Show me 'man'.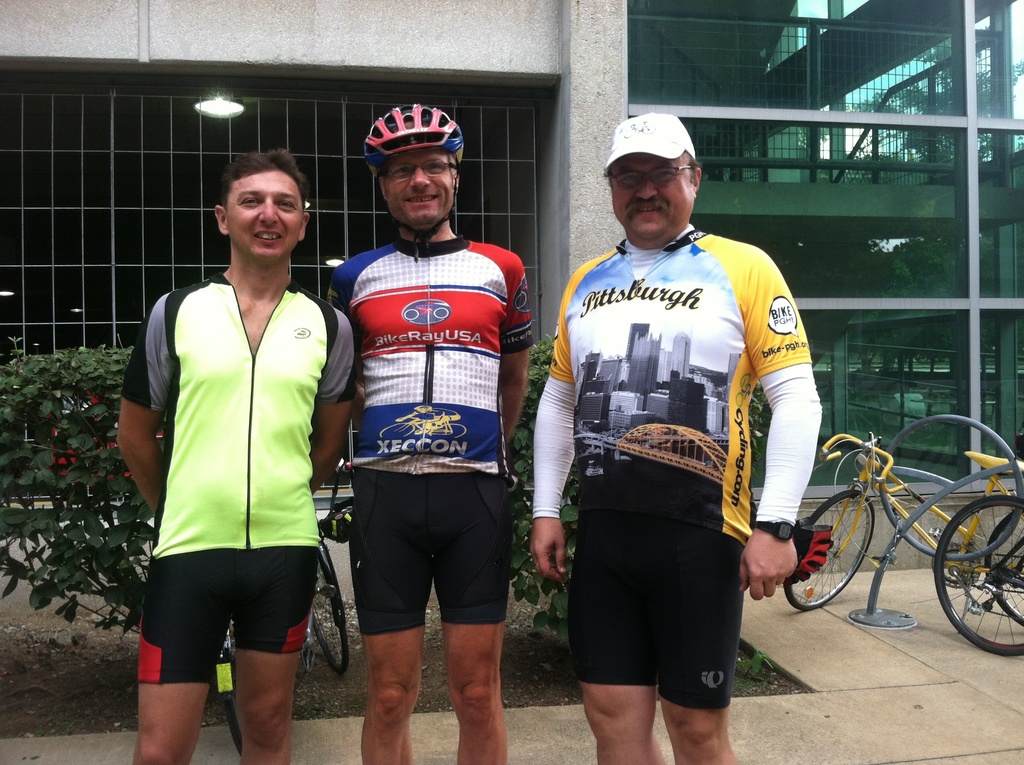
'man' is here: left=536, top=91, right=806, bottom=764.
